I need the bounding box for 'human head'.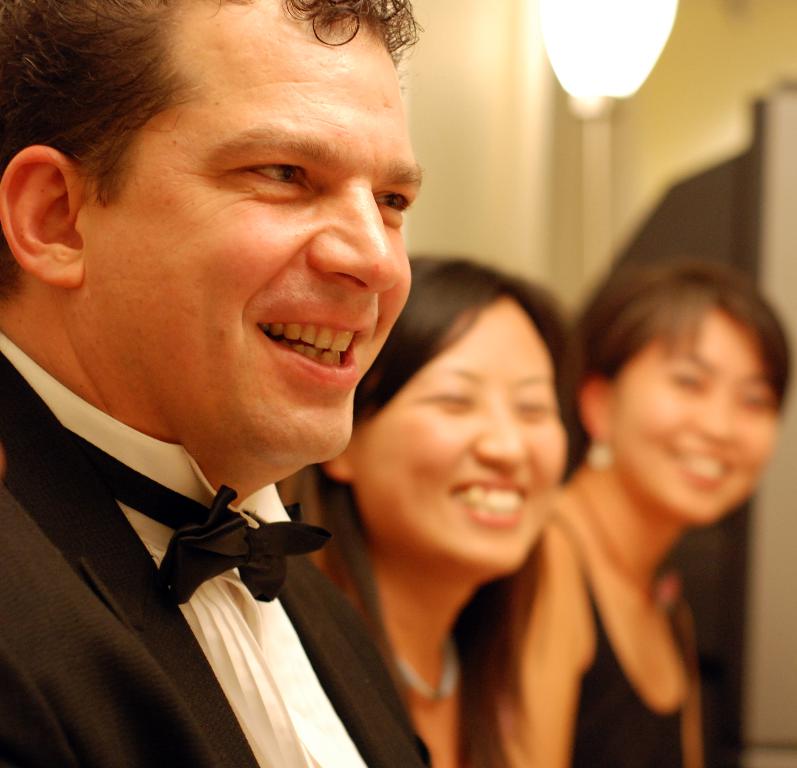
Here it is: bbox=(364, 267, 568, 561).
